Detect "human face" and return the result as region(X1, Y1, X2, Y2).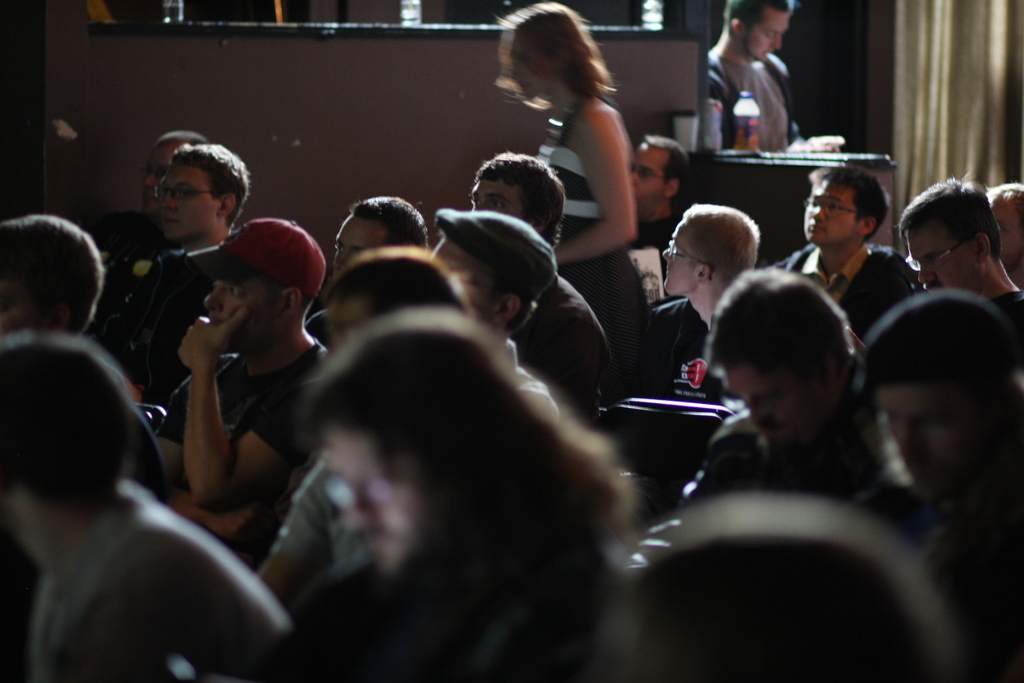
region(328, 414, 437, 578).
